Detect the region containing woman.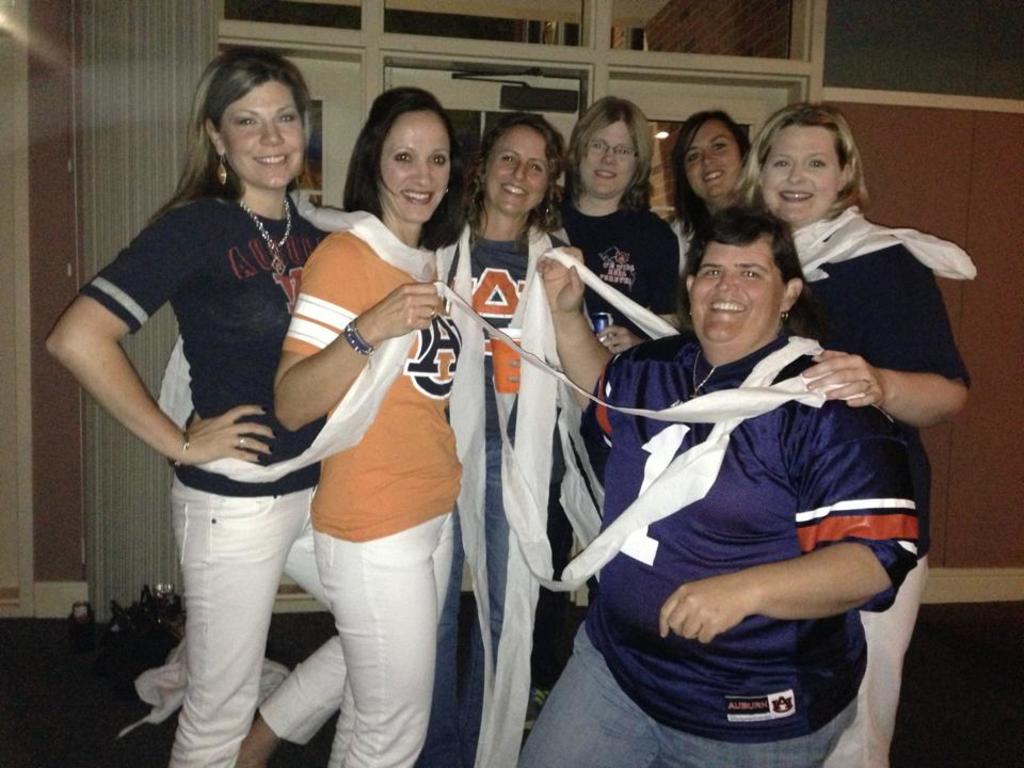
box(79, 47, 365, 752).
